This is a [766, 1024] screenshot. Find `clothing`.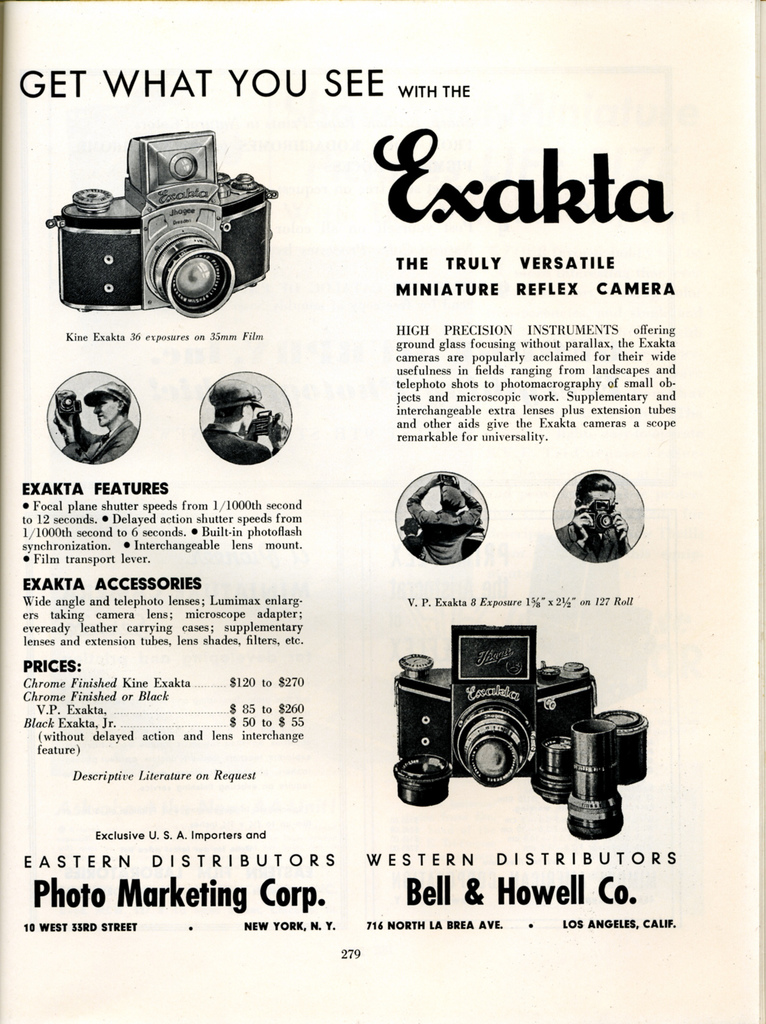
Bounding box: left=555, top=520, right=622, bottom=562.
